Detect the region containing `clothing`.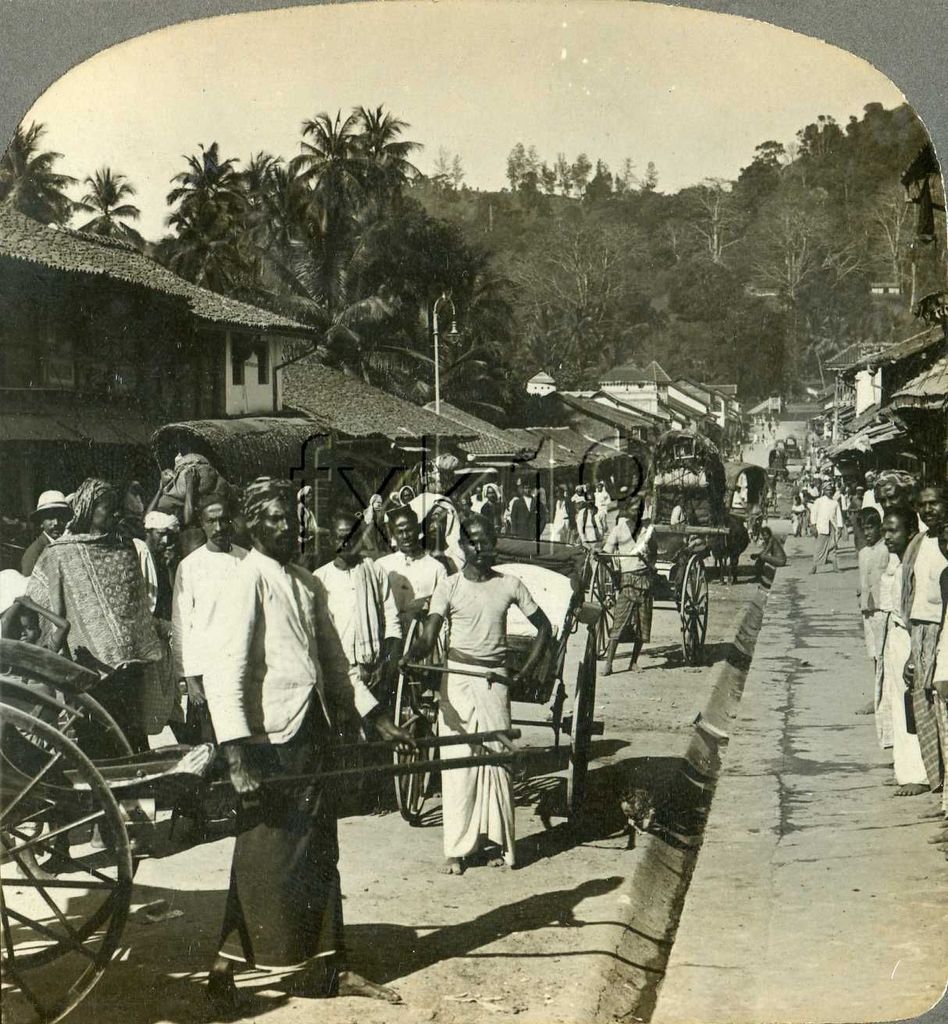
869, 549, 918, 801.
